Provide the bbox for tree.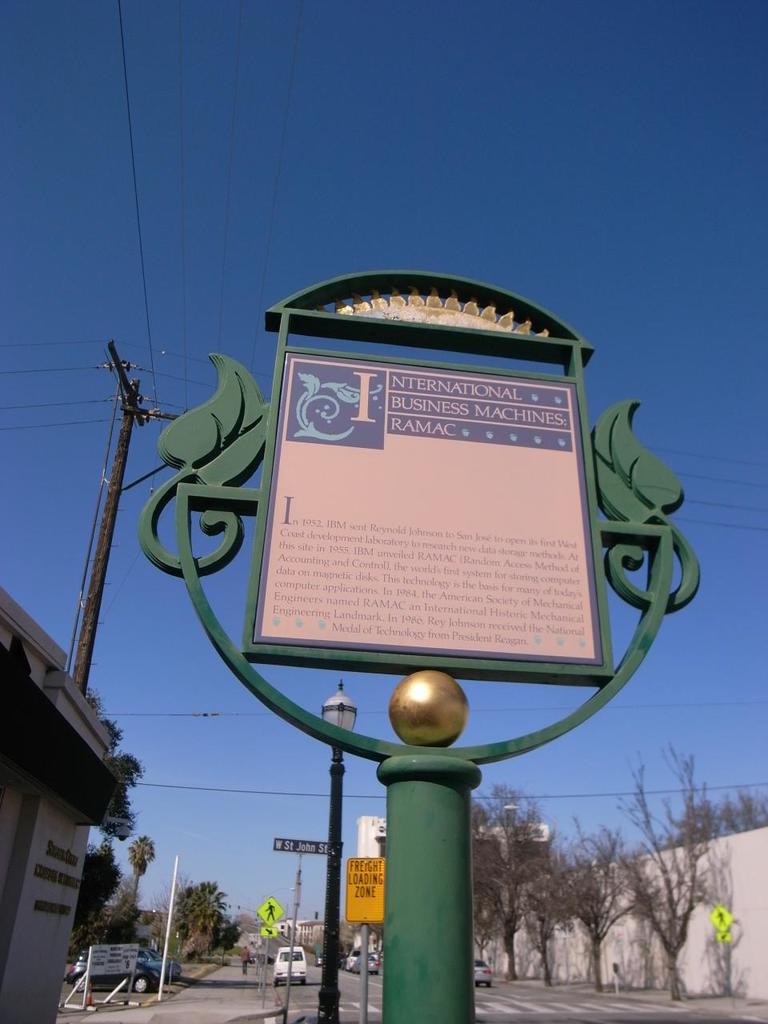
x1=557 y1=819 x2=638 y2=1004.
